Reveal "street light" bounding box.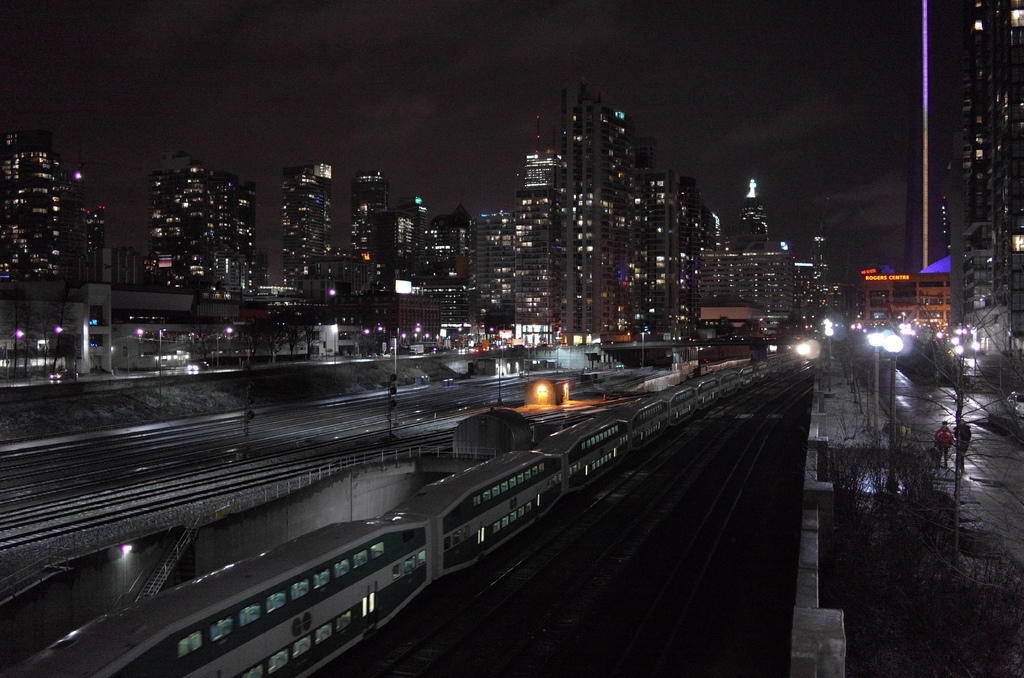
Revealed: x1=376, y1=326, x2=382, y2=351.
